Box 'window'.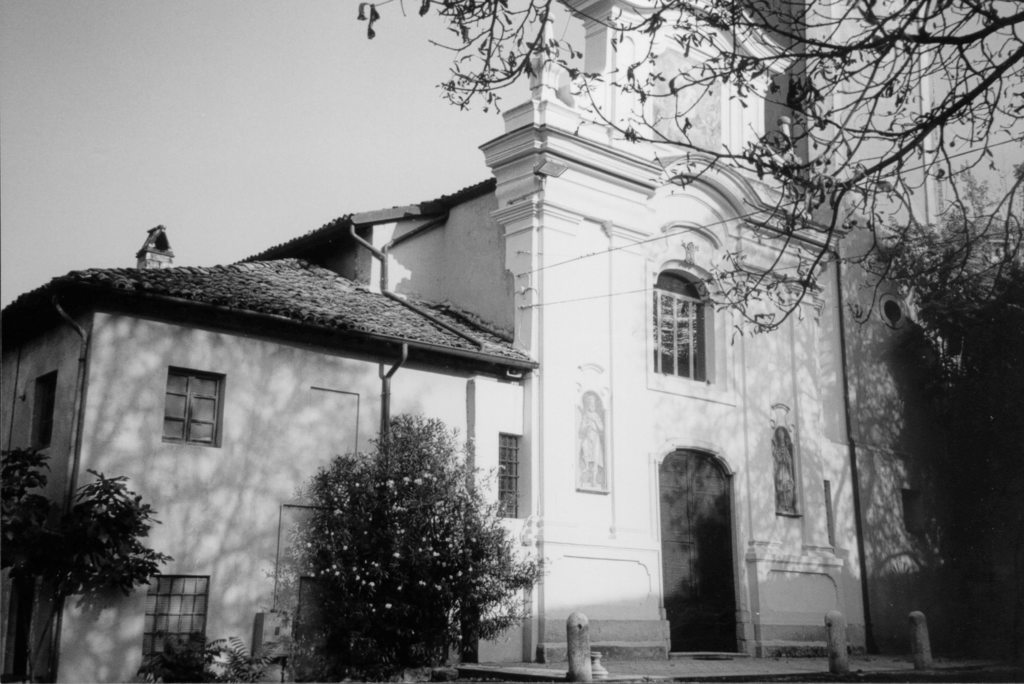
rect(139, 574, 210, 668).
